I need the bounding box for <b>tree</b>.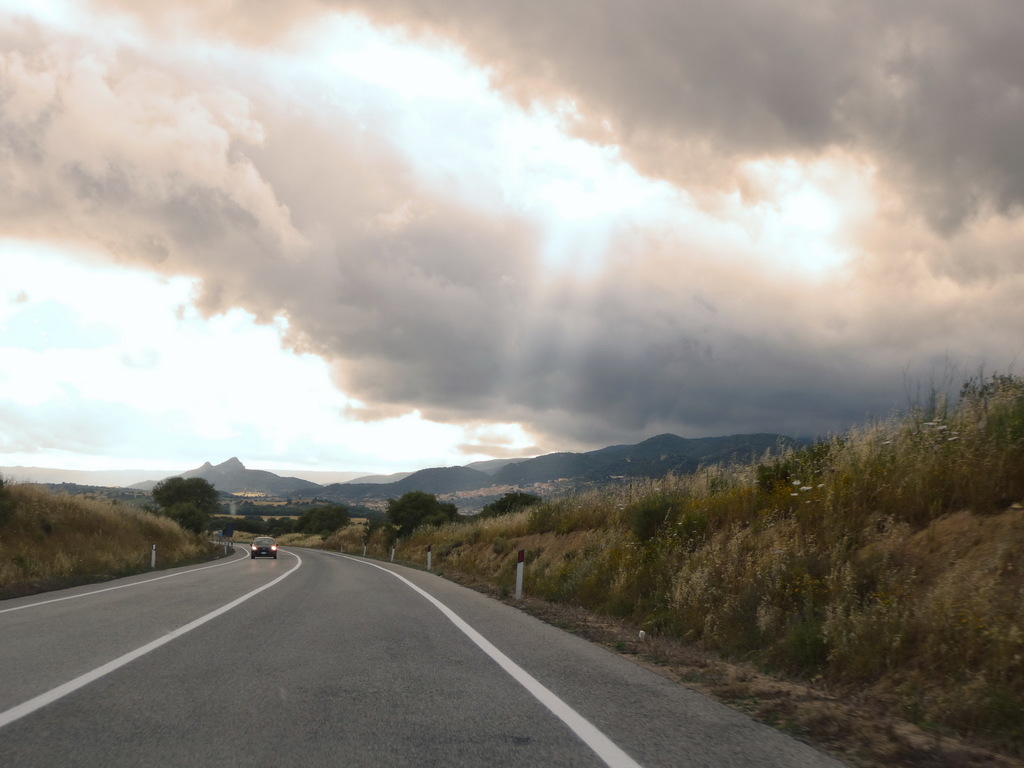
Here it is: [x1=957, y1=370, x2=1023, y2=432].
